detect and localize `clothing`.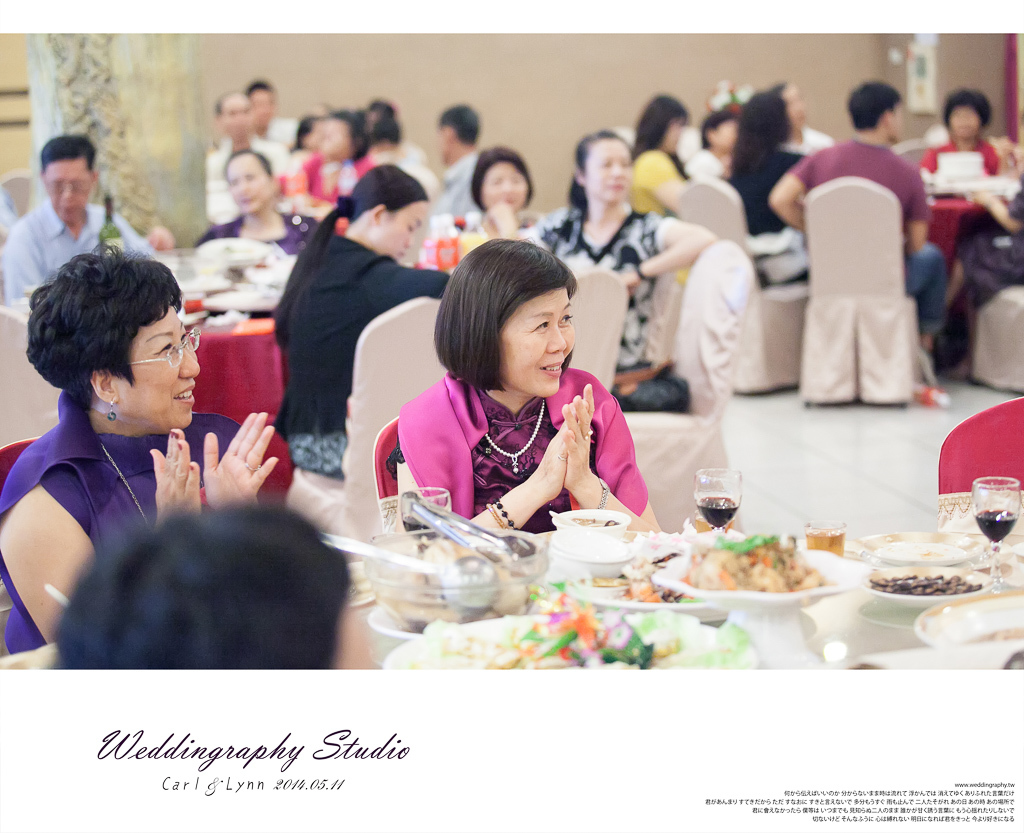
Localized at (195, 211, 318, 255).
